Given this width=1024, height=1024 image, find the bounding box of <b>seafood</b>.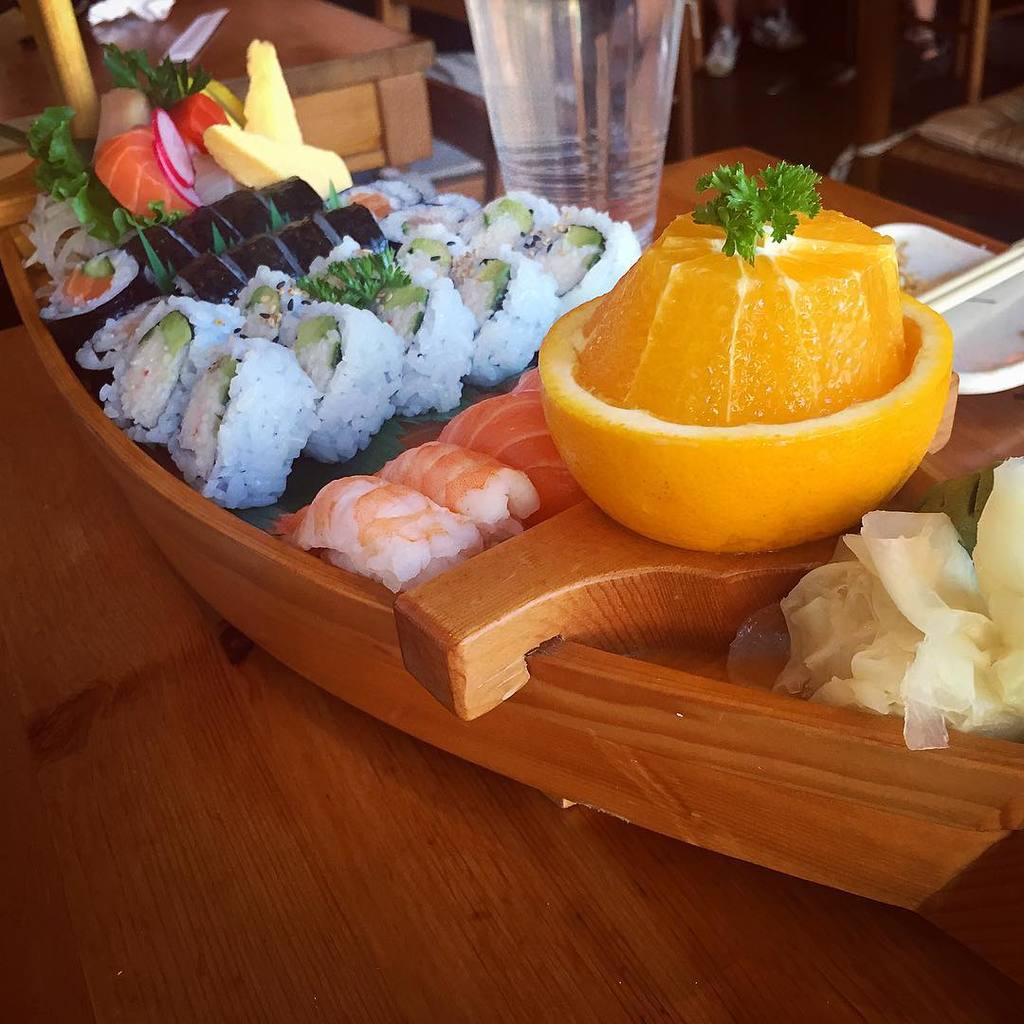
441, 393, 576, 519.
